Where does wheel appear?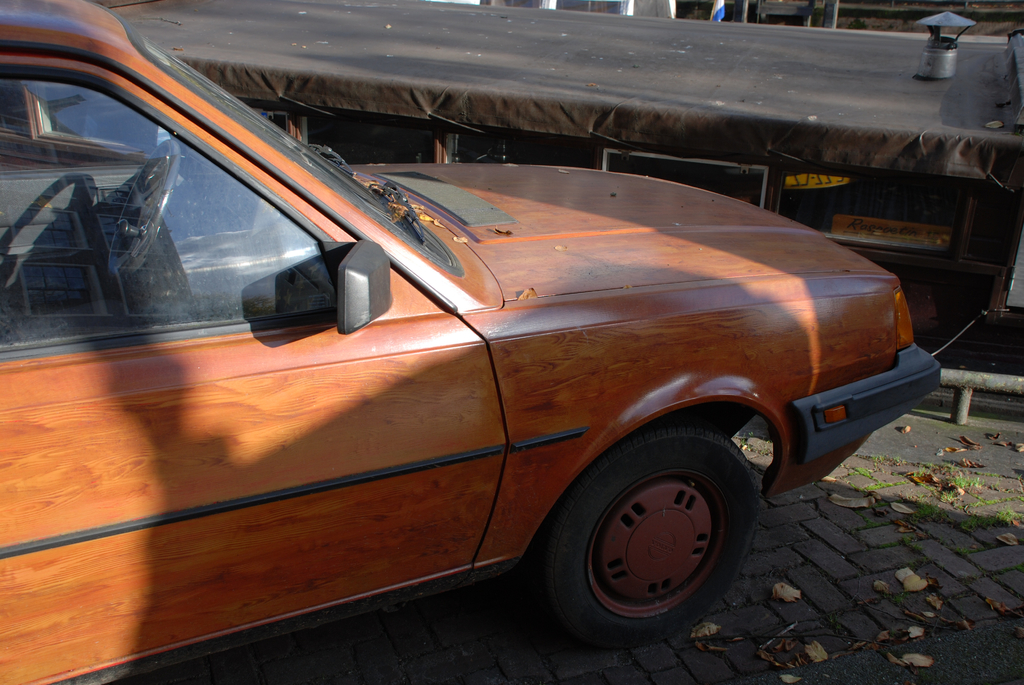
Appears at <box>529,435,767,634</box>.
